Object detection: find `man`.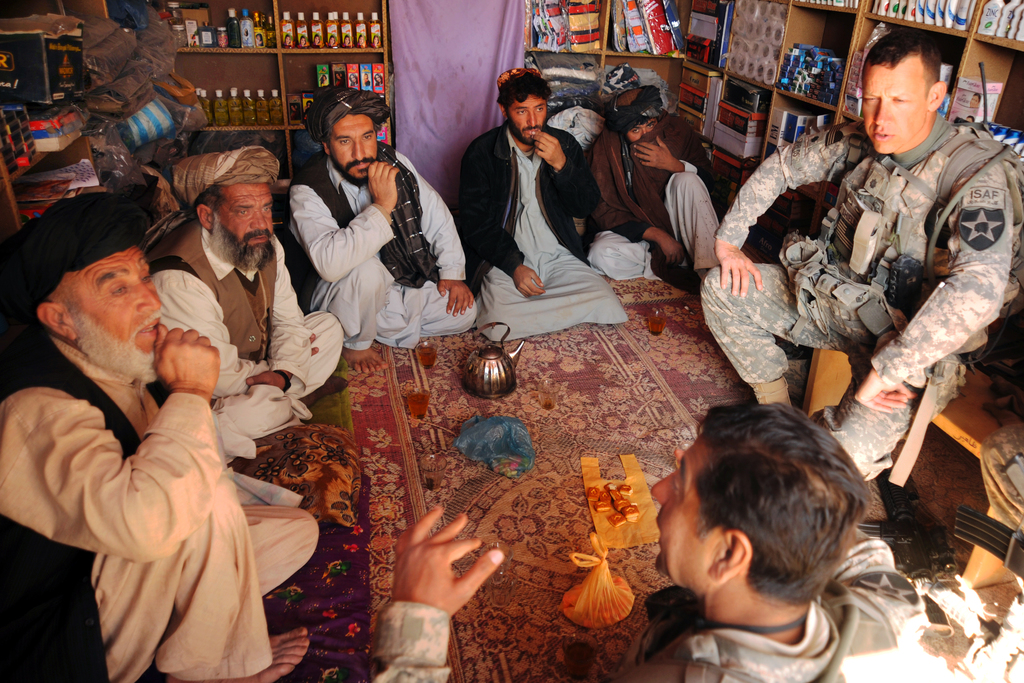
bbox=(477, 70, 600, 291).
